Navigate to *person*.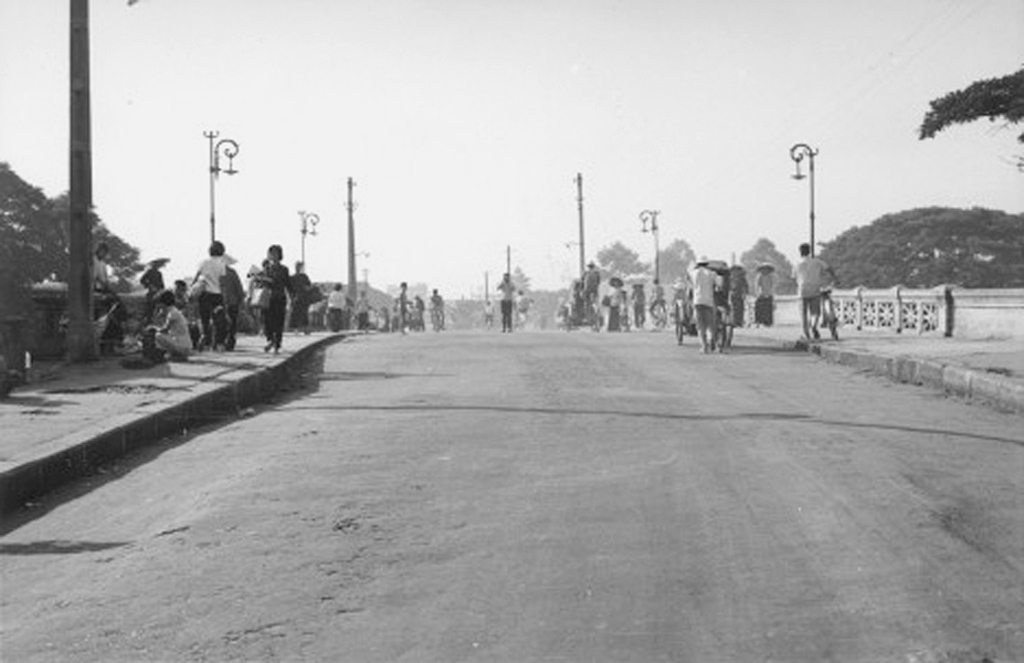
Navigation target: Rect(581, 256, 603, 301).
